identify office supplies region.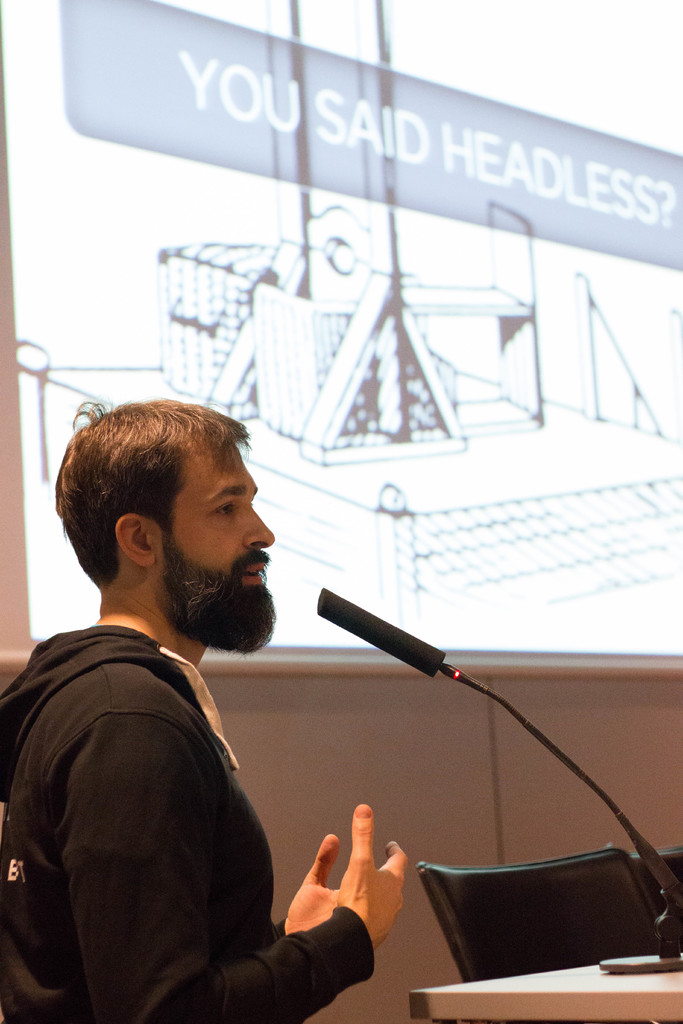
Region: region(407, 951, 682, 1023).
